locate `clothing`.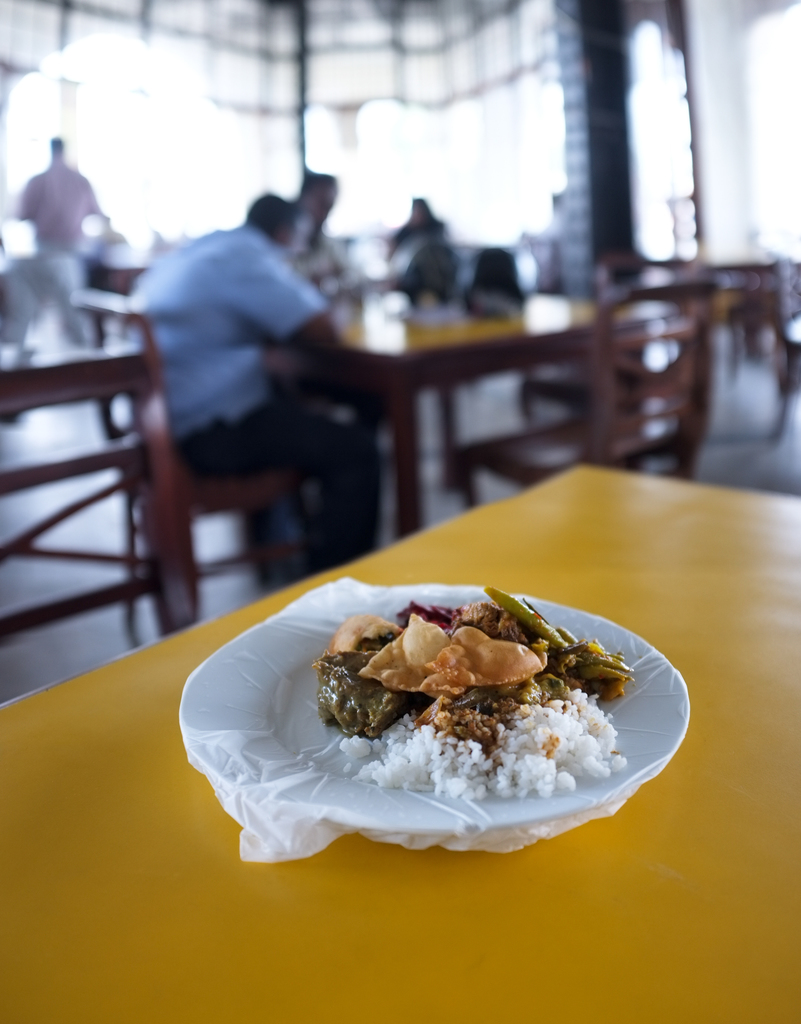
Bounding box: <box>99,225,388,580</box>.
